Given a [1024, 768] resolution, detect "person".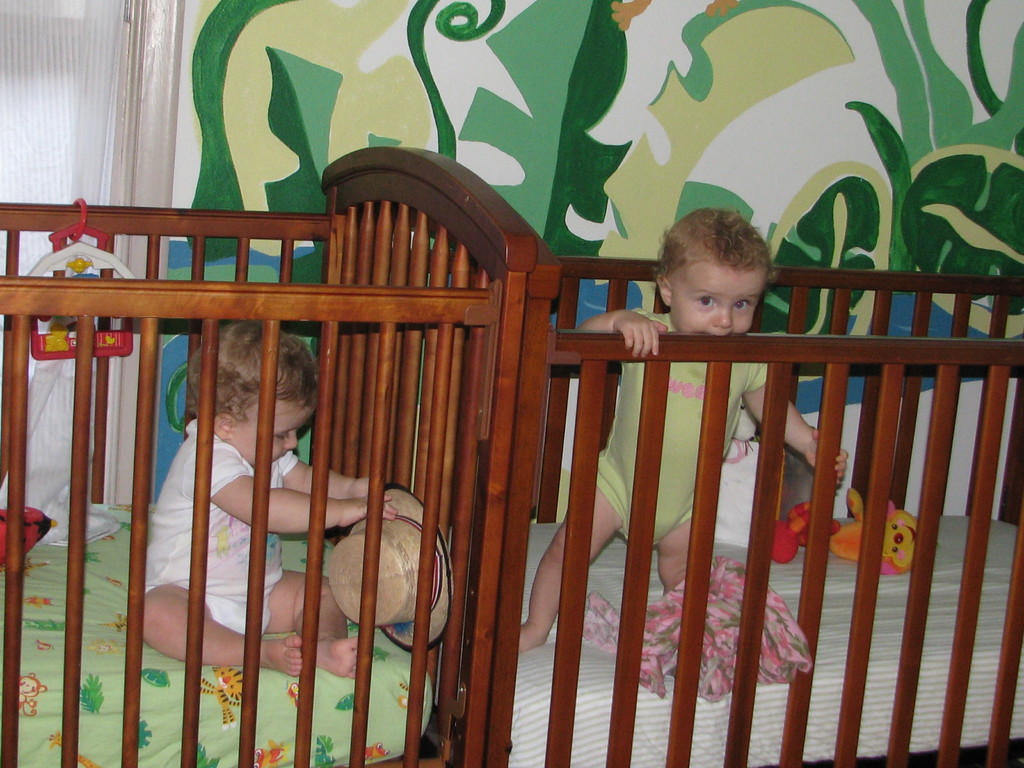
bbox(502, 207, 849, 664).
